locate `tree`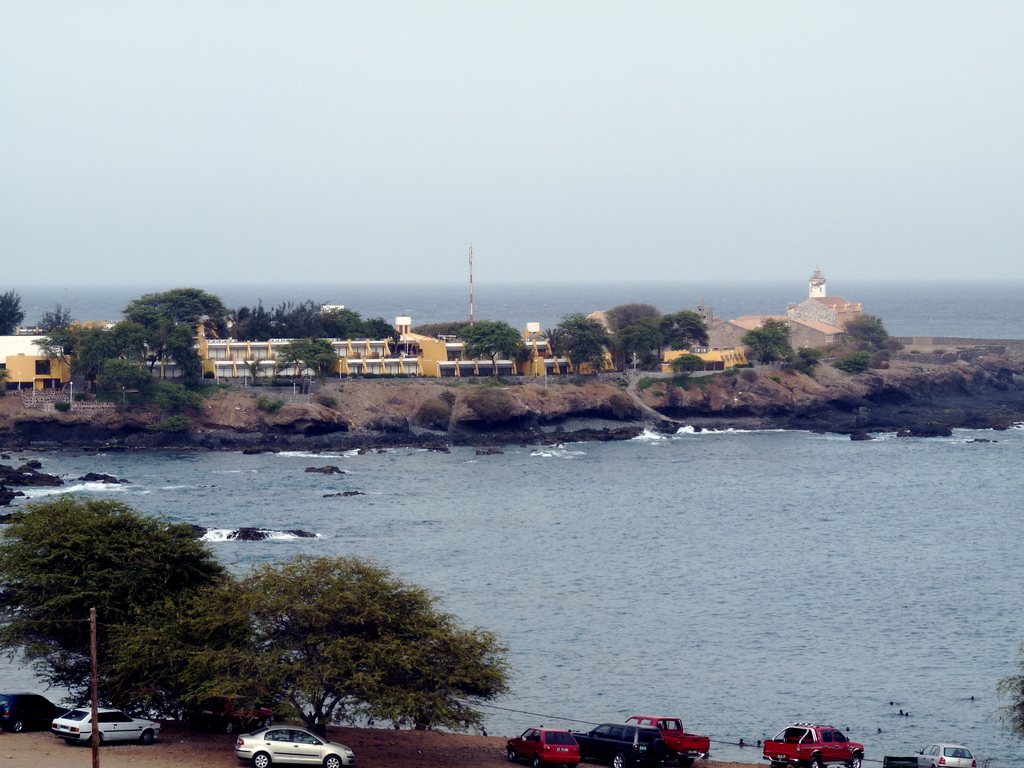
673,349,705,379
